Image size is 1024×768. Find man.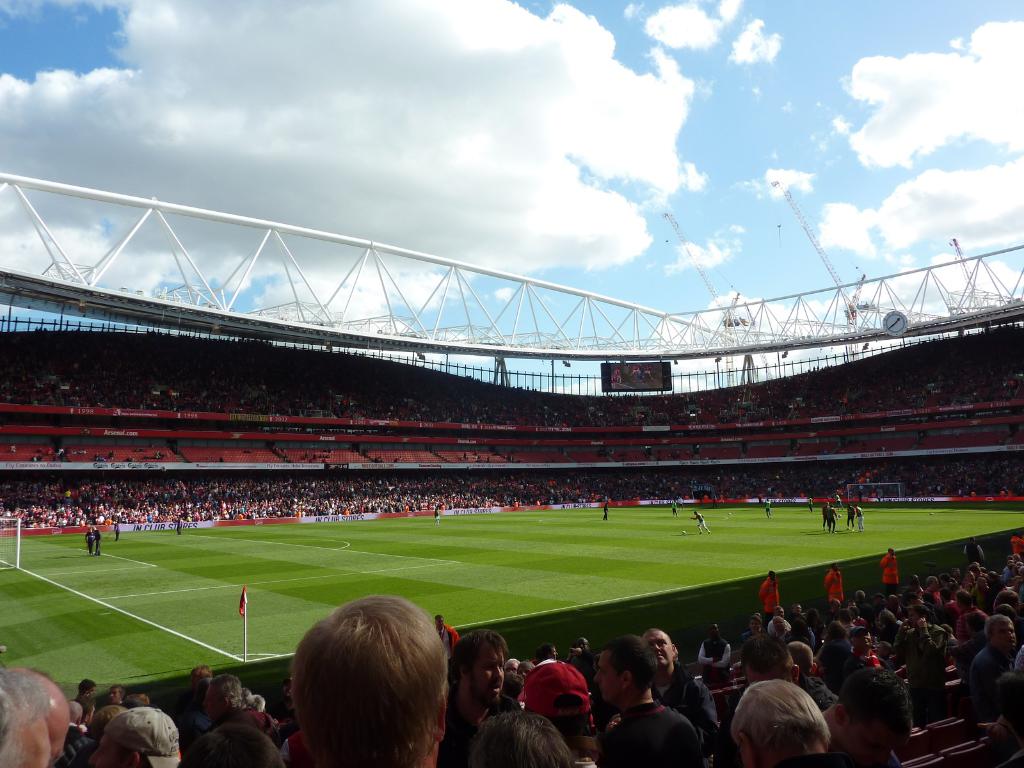
bbox(743, 611, 764, 644).
